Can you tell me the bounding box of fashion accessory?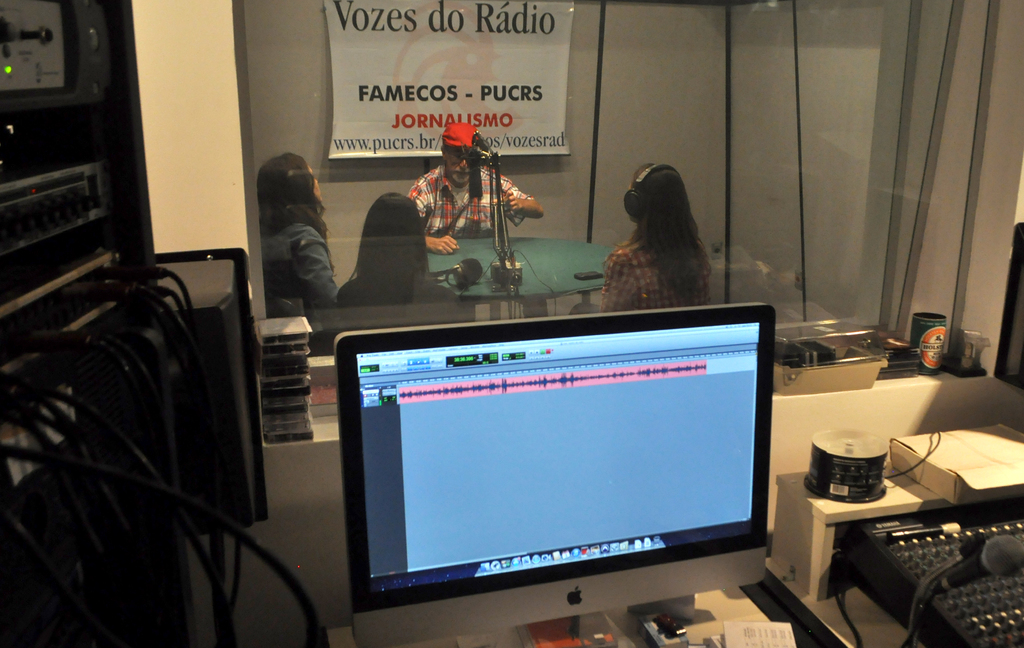
{"x1": 442, "y1": 120, "x2": 477, "y2": 148}.
